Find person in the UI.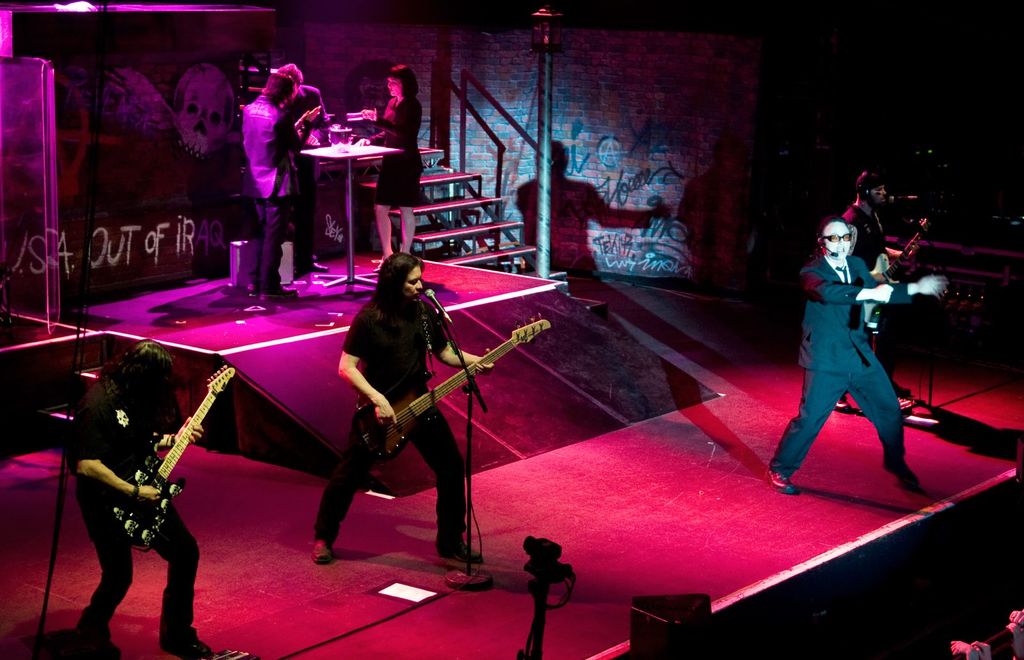
UI element at [left=835, top=164, right=919, bottom=272].
